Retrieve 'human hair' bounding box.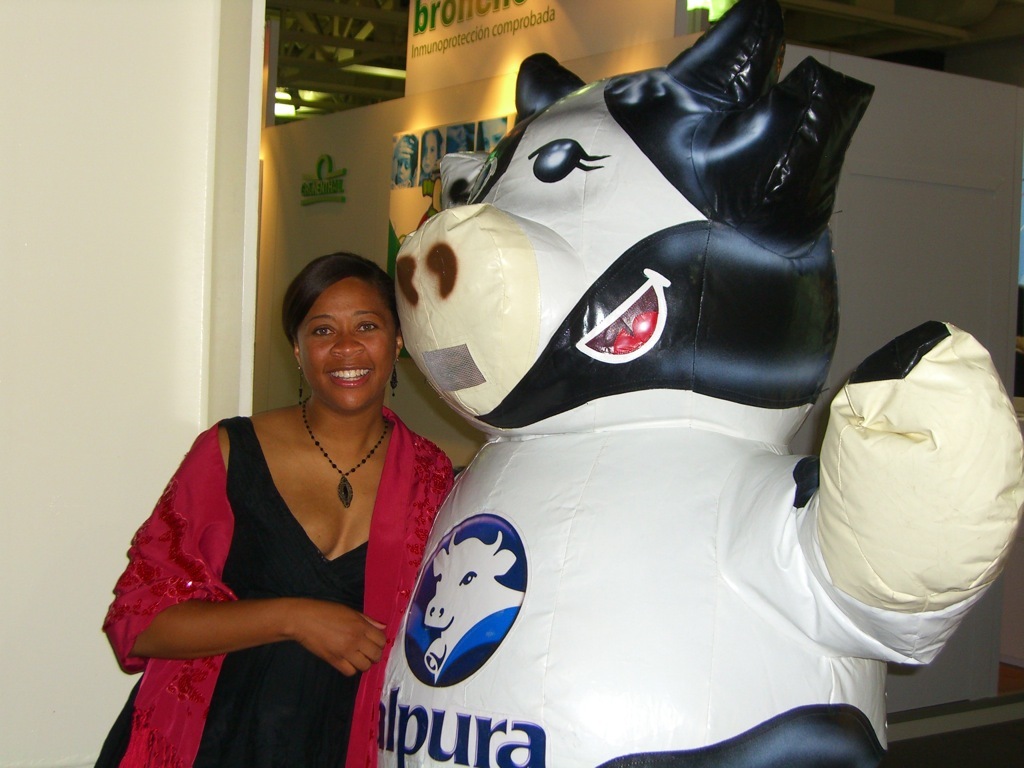
Bounding box: rect(397, 134, 420, 171).
